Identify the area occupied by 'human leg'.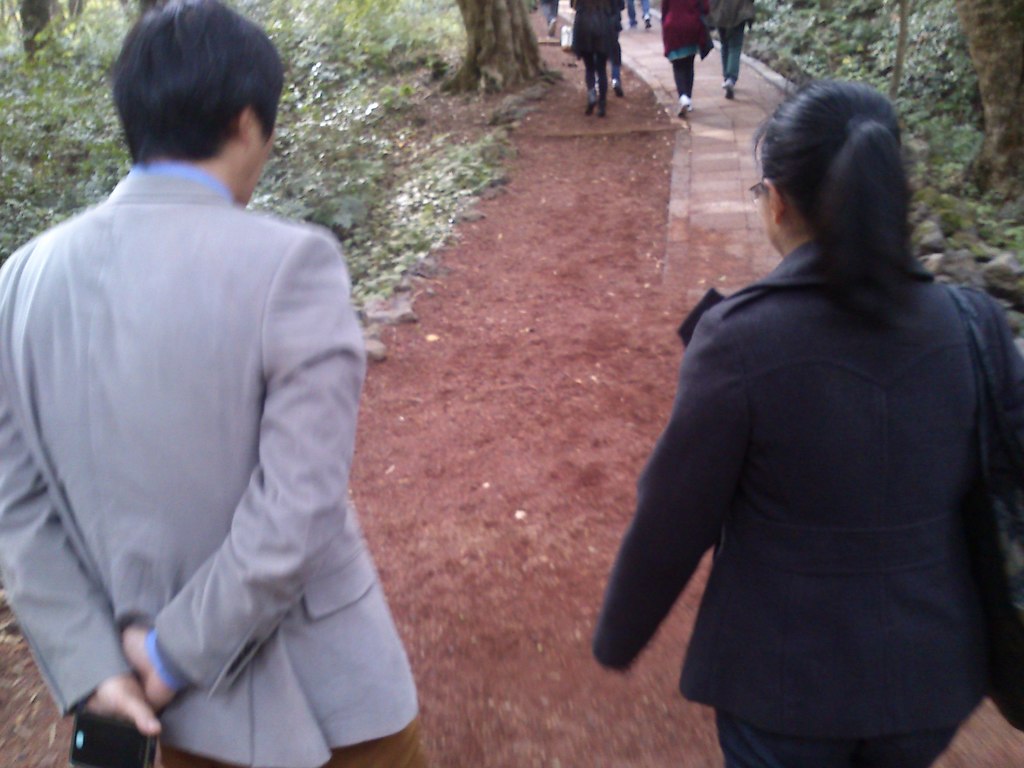
Area: detection(598, 28, 610, 115).
